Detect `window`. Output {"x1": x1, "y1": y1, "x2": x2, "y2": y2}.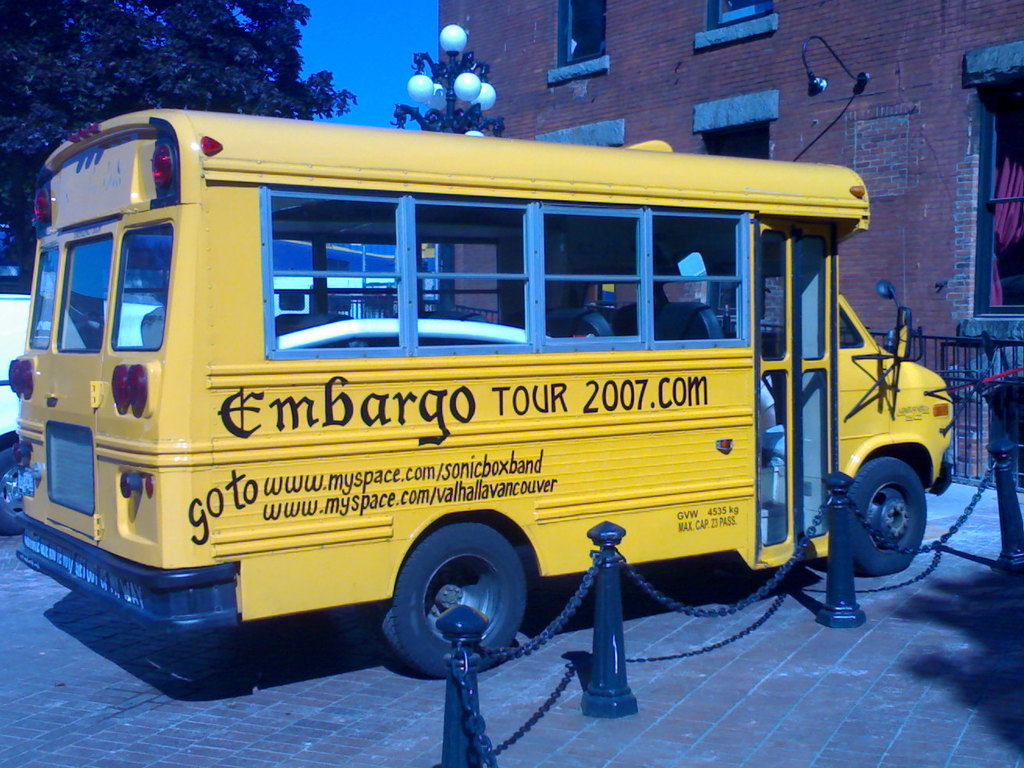
{"x1": 968, "y1": 79, "x2": 1023, "y2": 325}.
